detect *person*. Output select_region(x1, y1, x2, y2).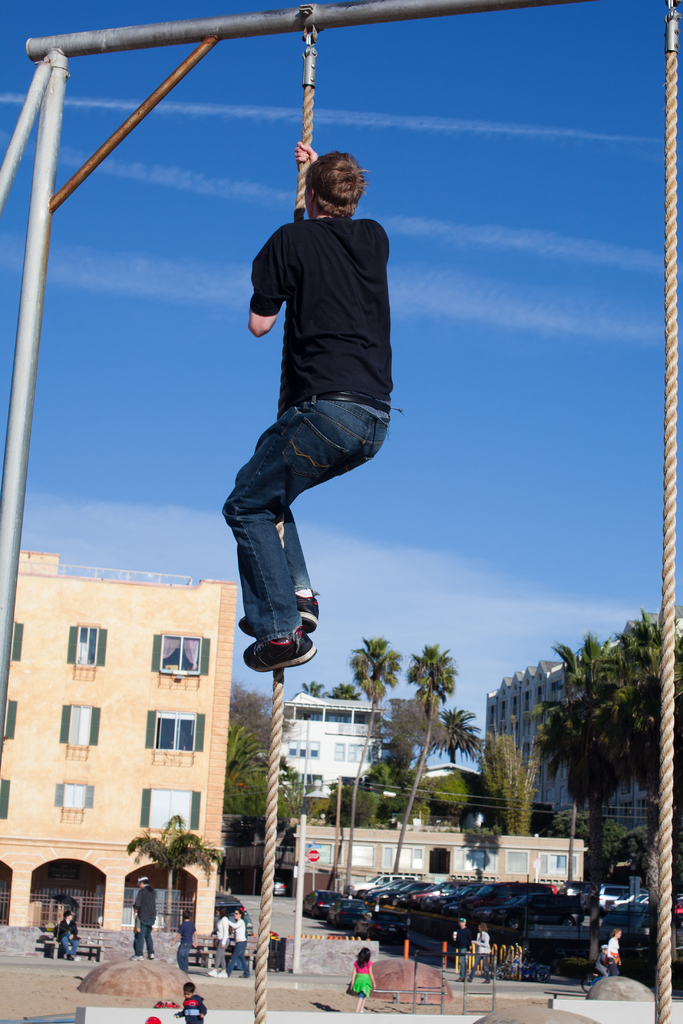
select_region(51, 909, 85, 965).
